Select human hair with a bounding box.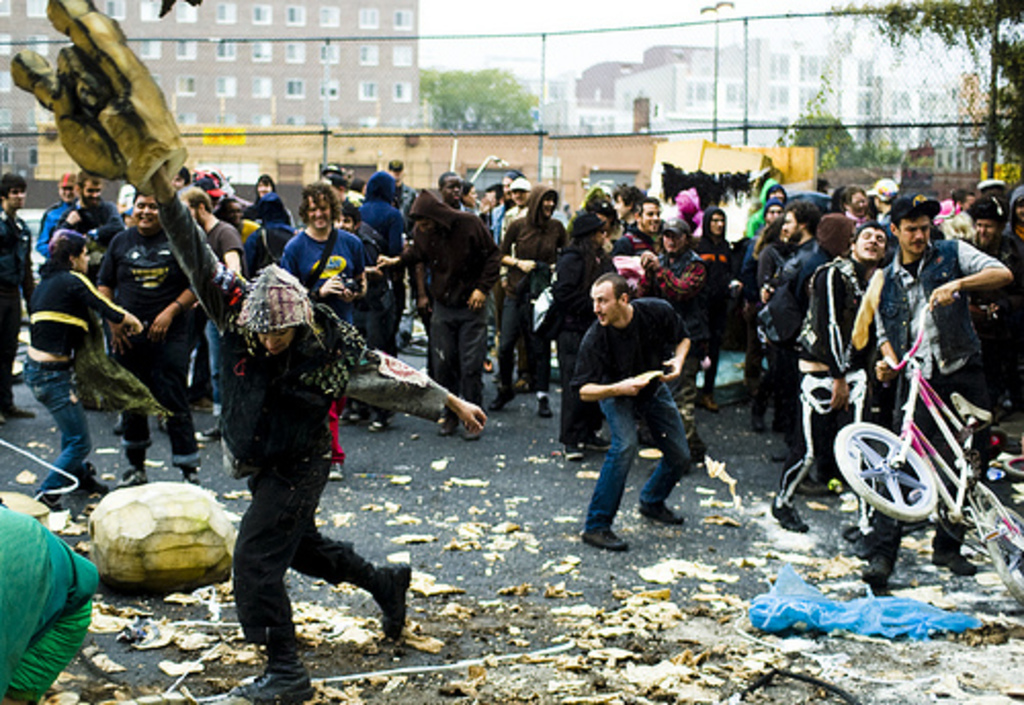
43 227 88 275.
